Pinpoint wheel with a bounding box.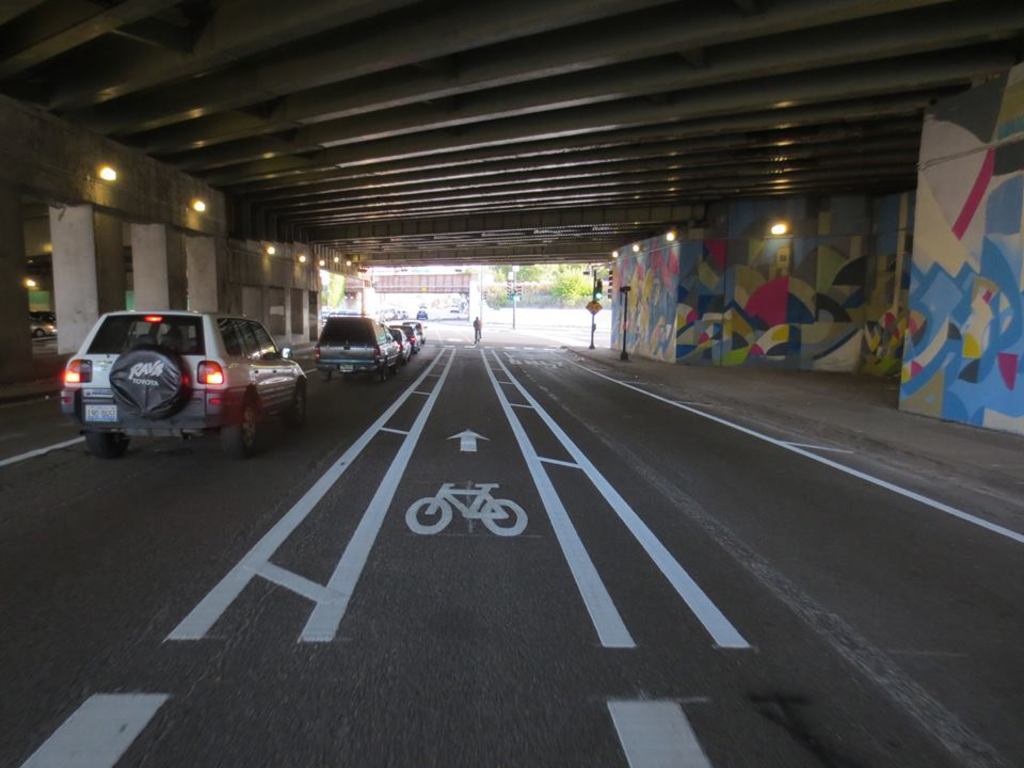
select_region(321, 370, 331, 381).
